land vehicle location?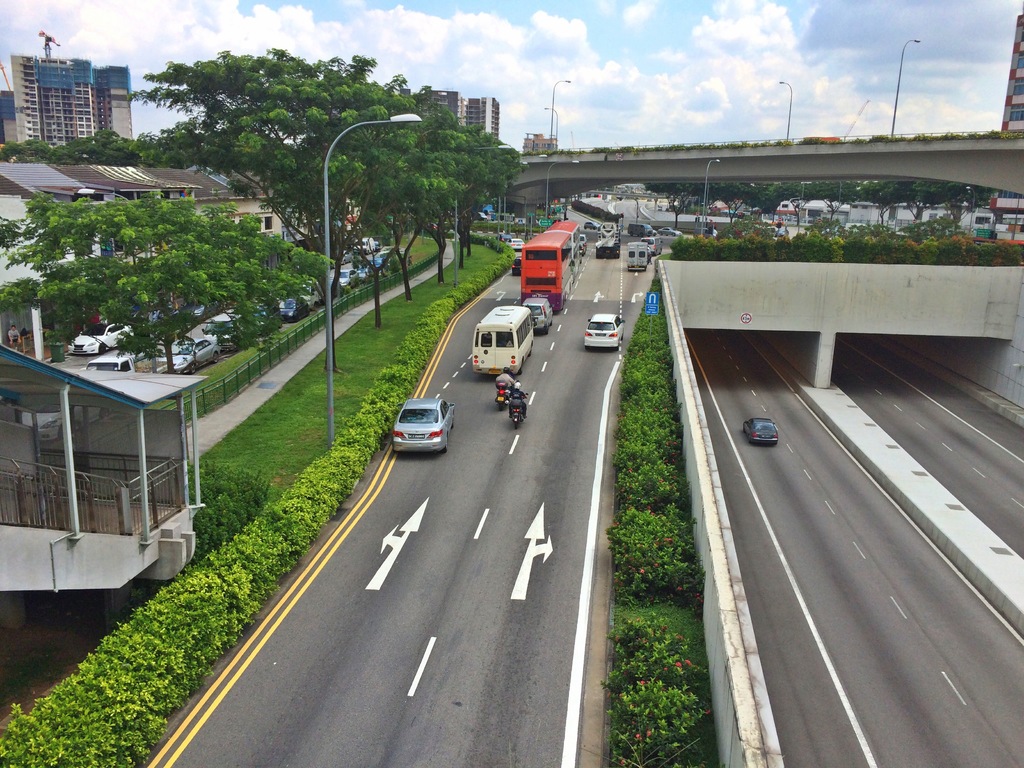
{"x1": 429, "y1": 223, "x2": 440, "y2": 228}
